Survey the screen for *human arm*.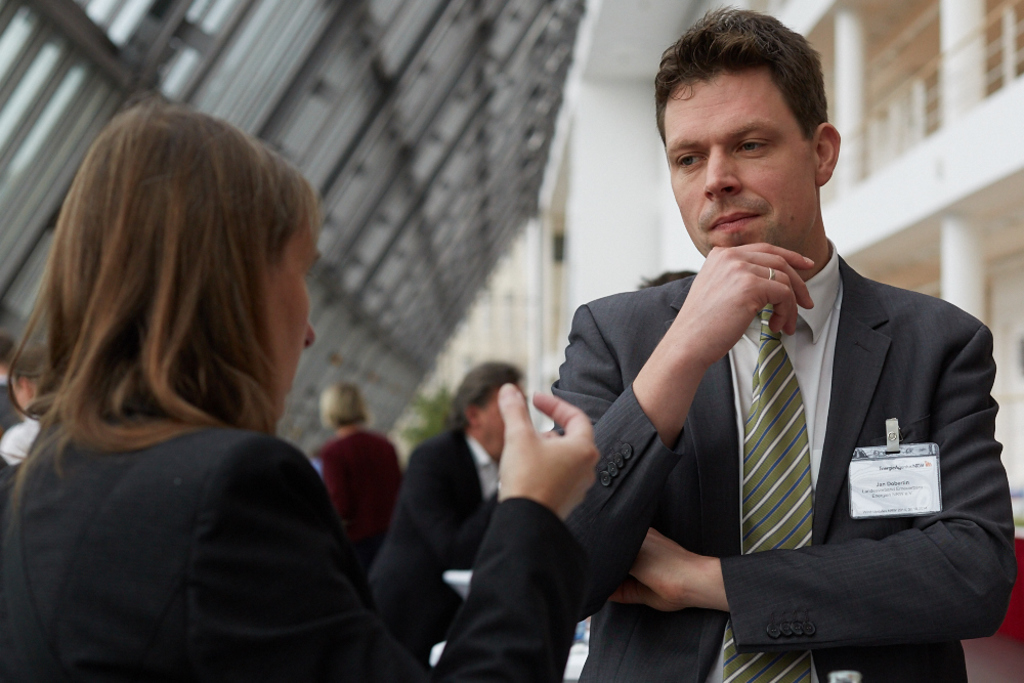
Survey found: Rect(237, 384, 599, 682).
